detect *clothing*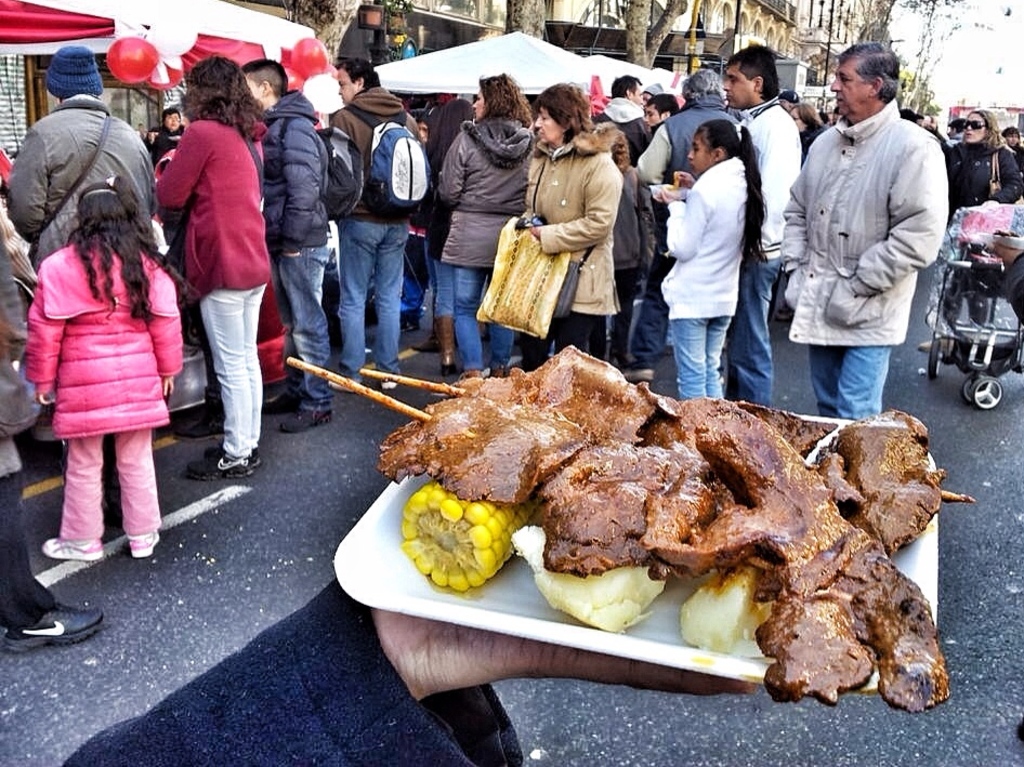
(158,111,270,463)
